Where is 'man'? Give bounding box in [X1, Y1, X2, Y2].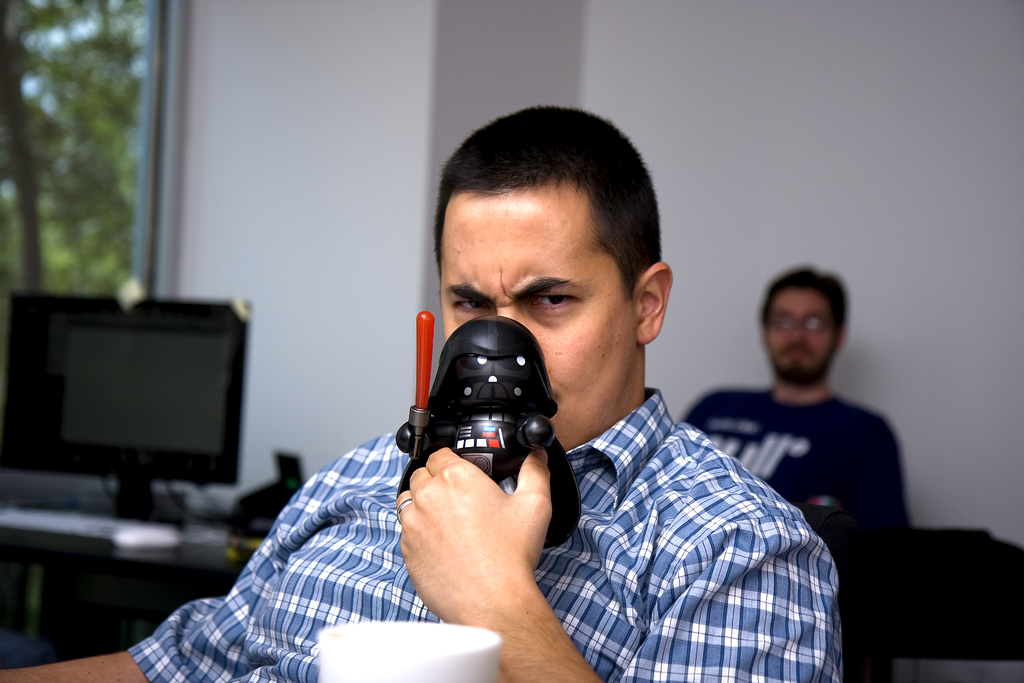
[0, 108, 854, 682].
